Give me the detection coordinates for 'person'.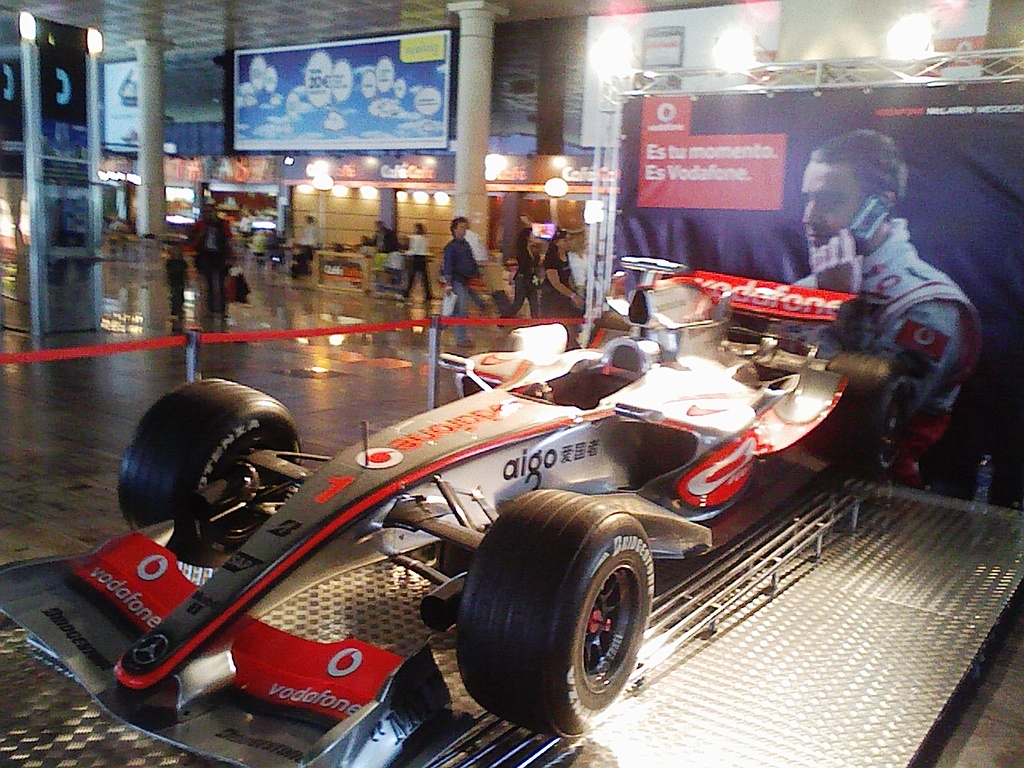
bbox=[370, 221, 396, 249].
